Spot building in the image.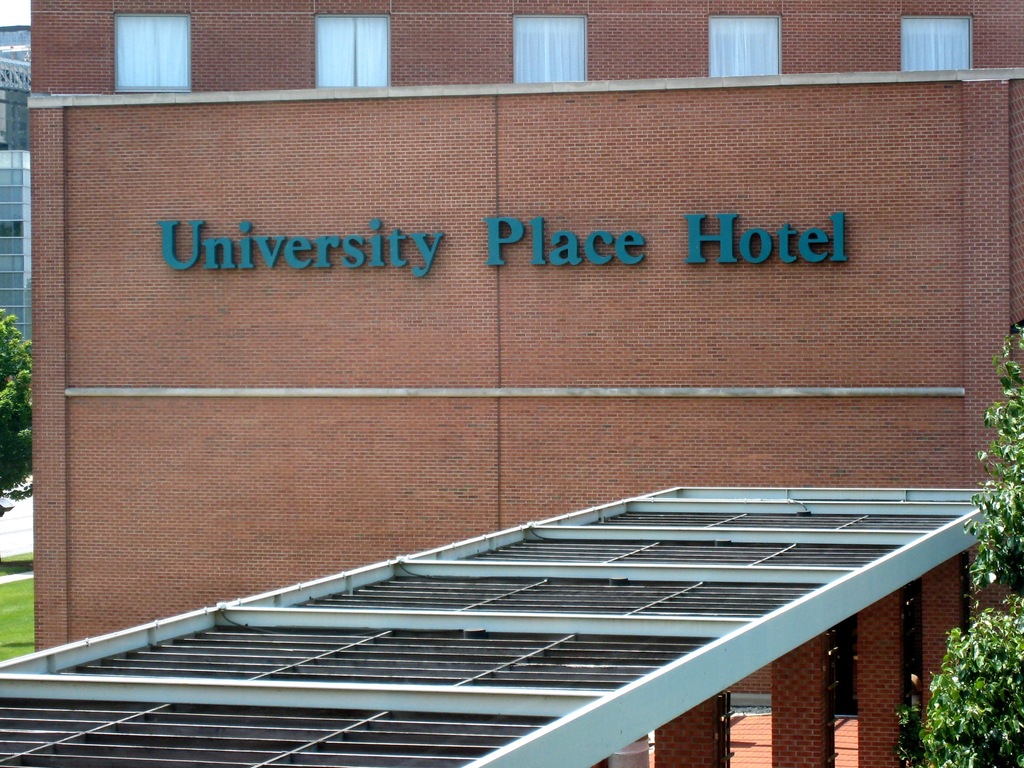
building found at [x1=0, y1=2, x2=1023, y2=766].
